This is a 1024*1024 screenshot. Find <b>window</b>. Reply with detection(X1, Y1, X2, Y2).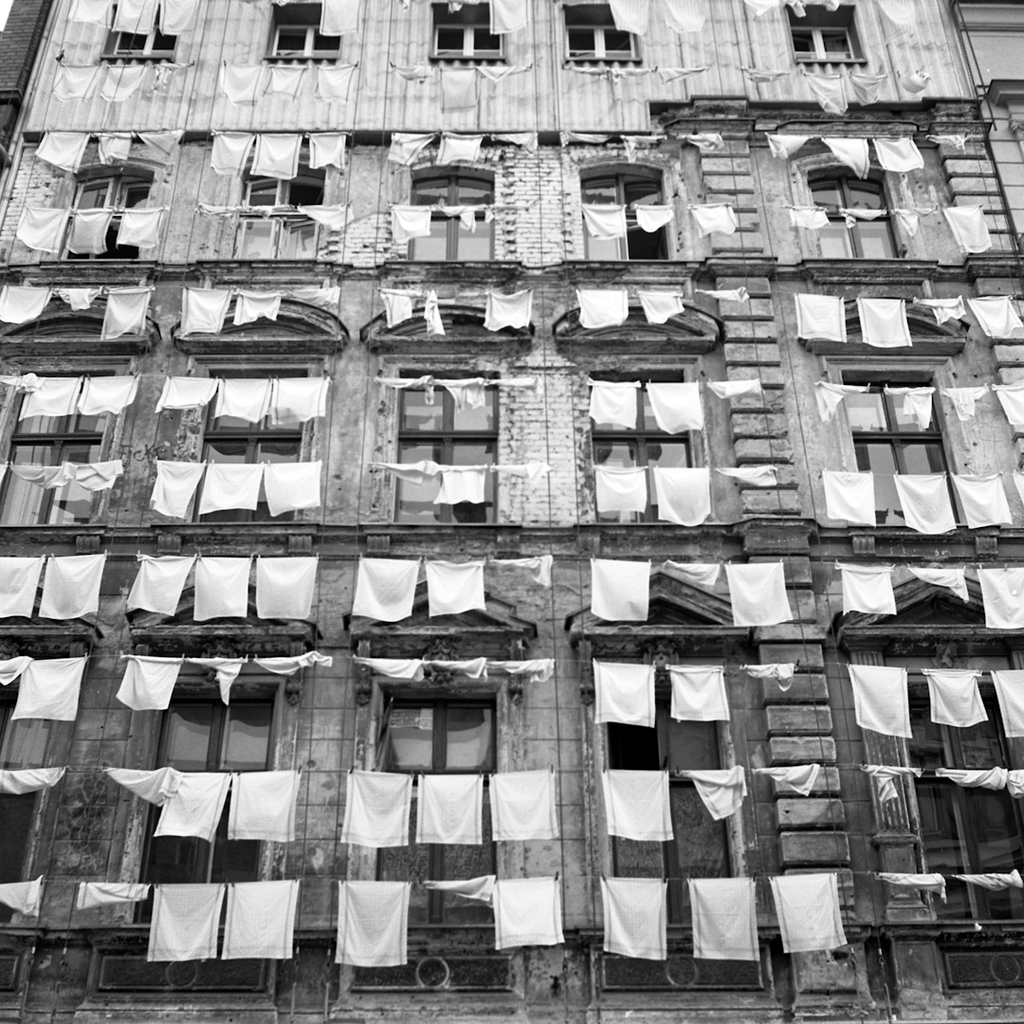
detection(811, 178, 911, 256).
